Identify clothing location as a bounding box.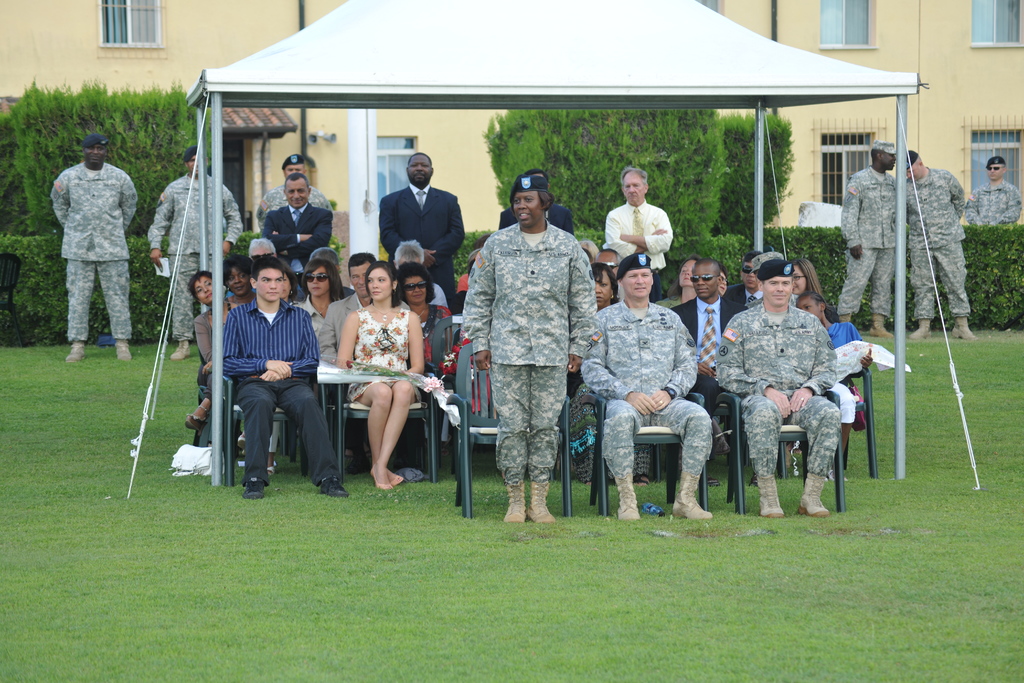
BBox(418, 303, 454, 378).
